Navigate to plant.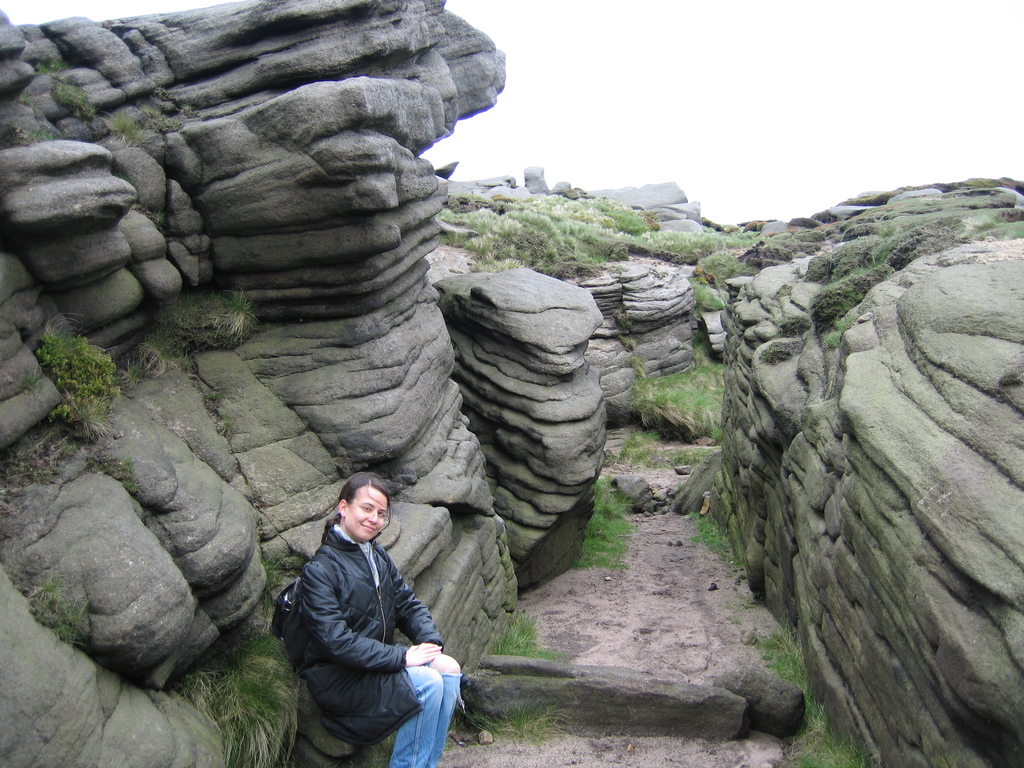
Navigation target: locate(127, 206, 179, 242).
